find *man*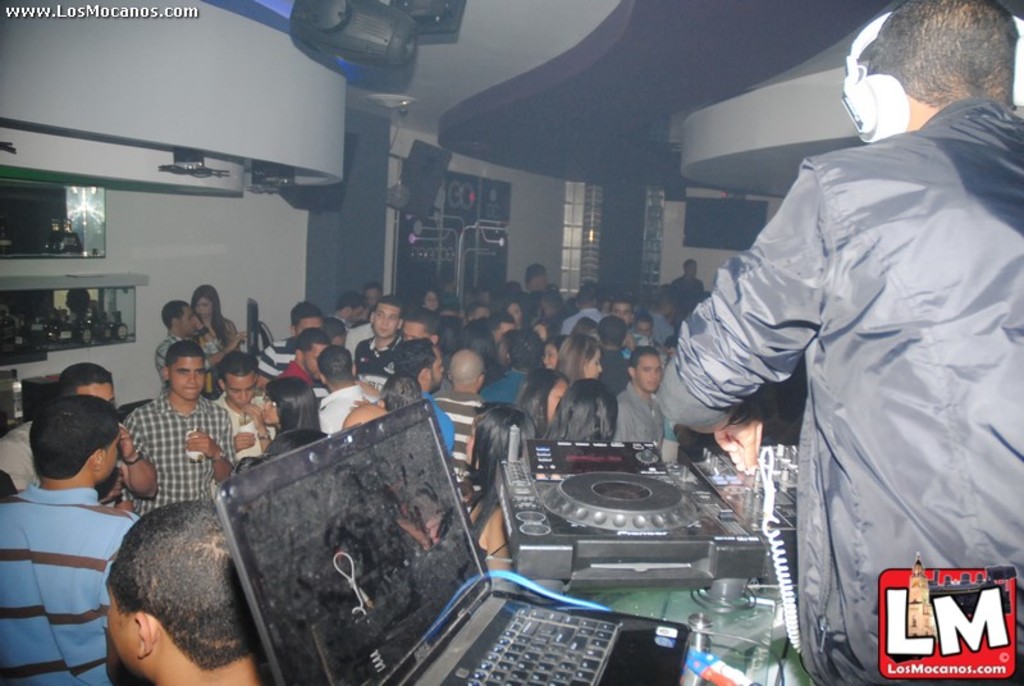
667 0 1023 685
